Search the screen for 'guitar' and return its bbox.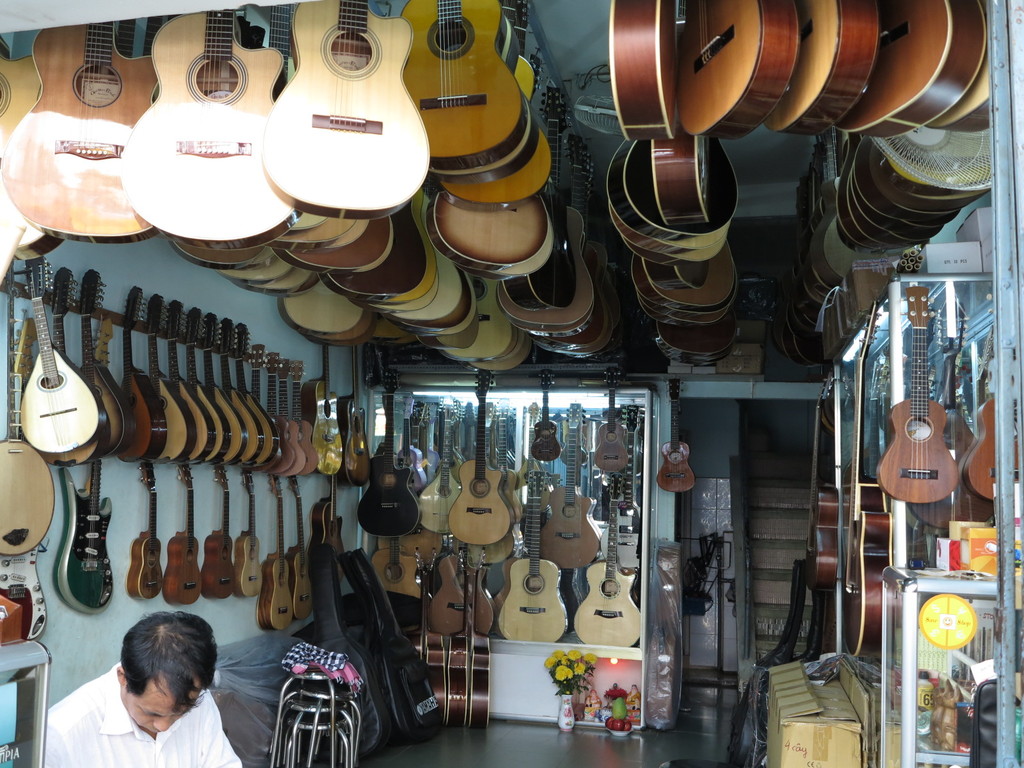
Found: detection(498, 89, 577, 315).
